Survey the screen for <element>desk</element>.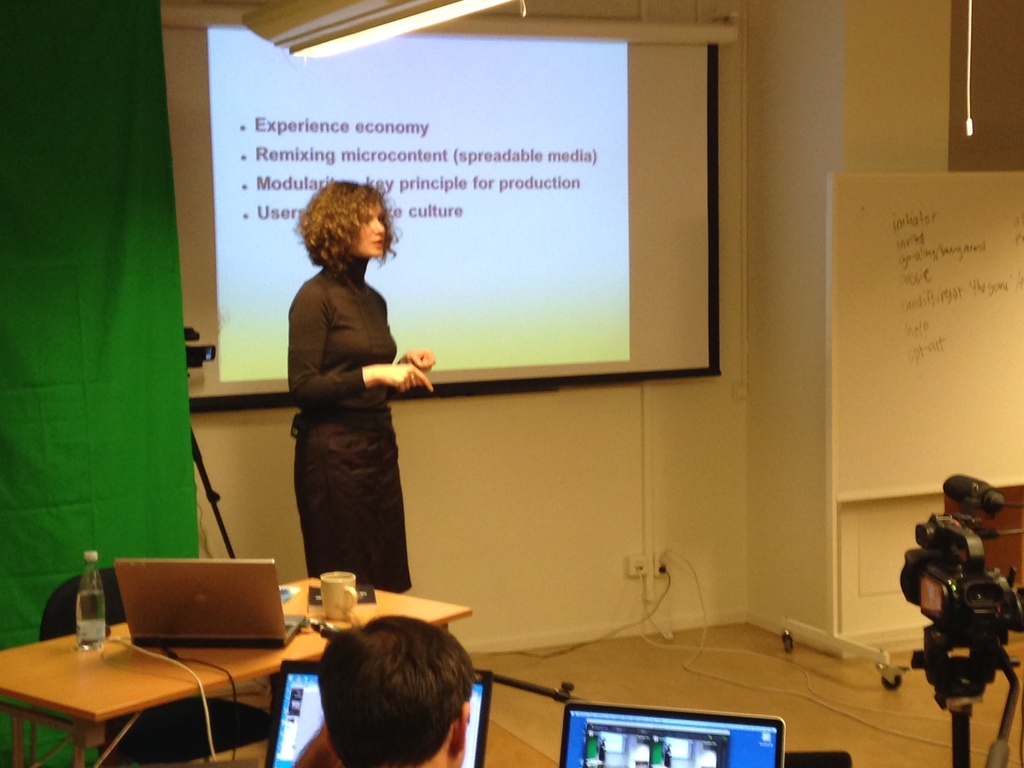
Survey found: bbox=(0, 580, 439, 764).
